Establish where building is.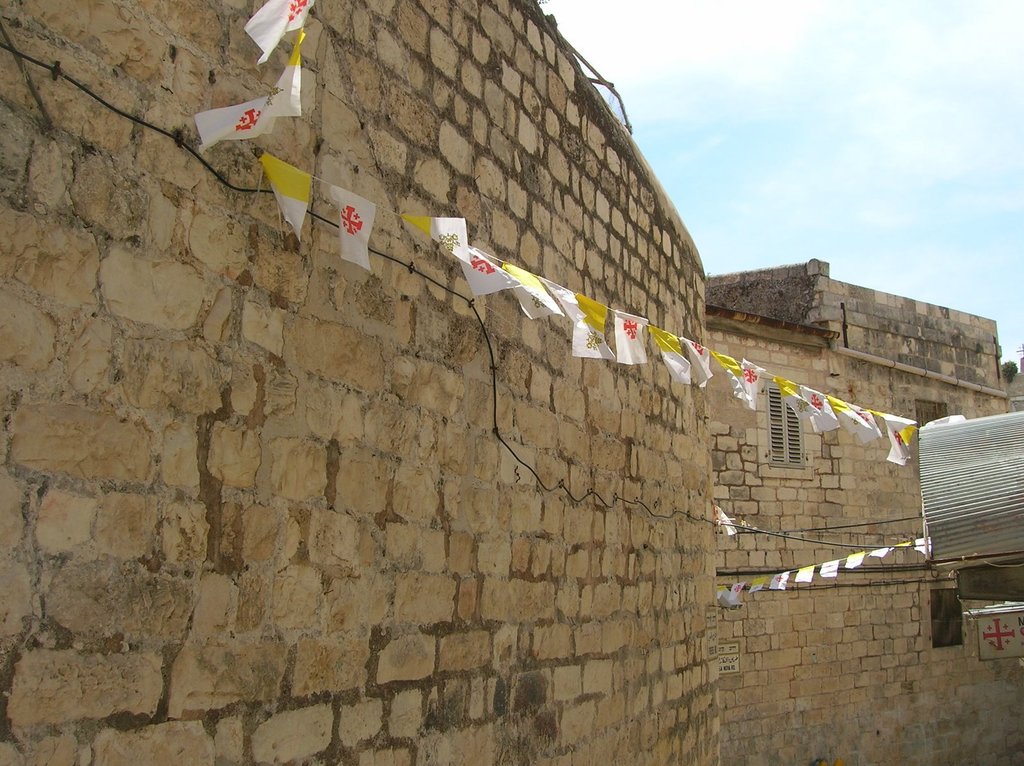
Established at (x1=0, y1=2, x2=1023, y2=765).
